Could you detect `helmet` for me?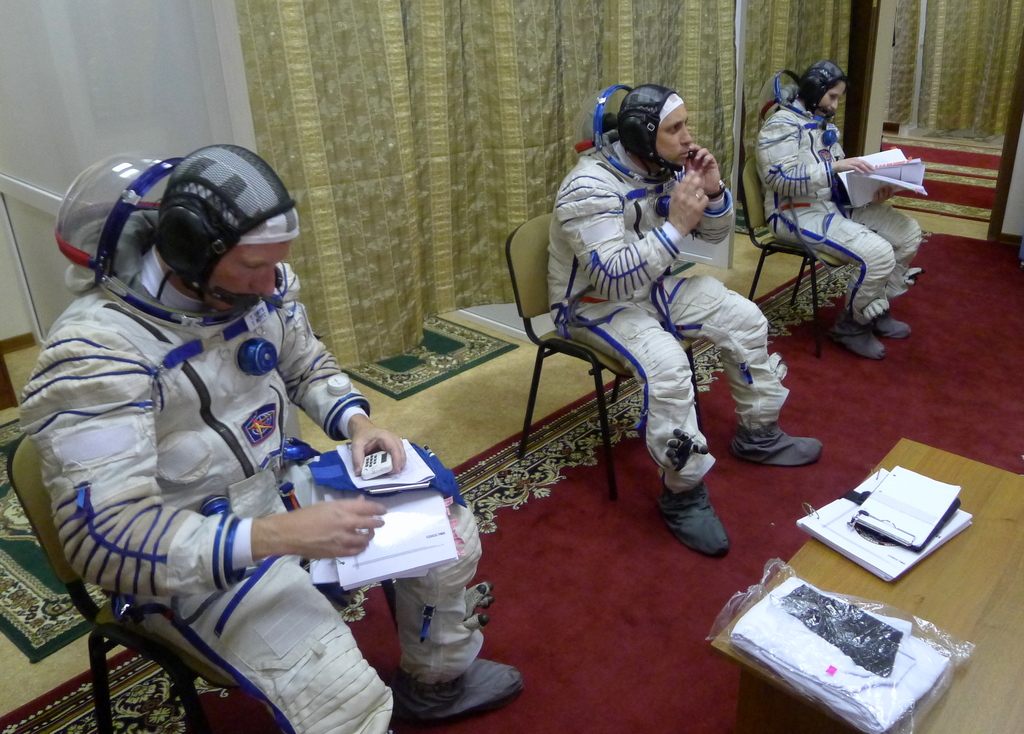
Detection result: x1=796 y1=56 x2=856 y2=122.
